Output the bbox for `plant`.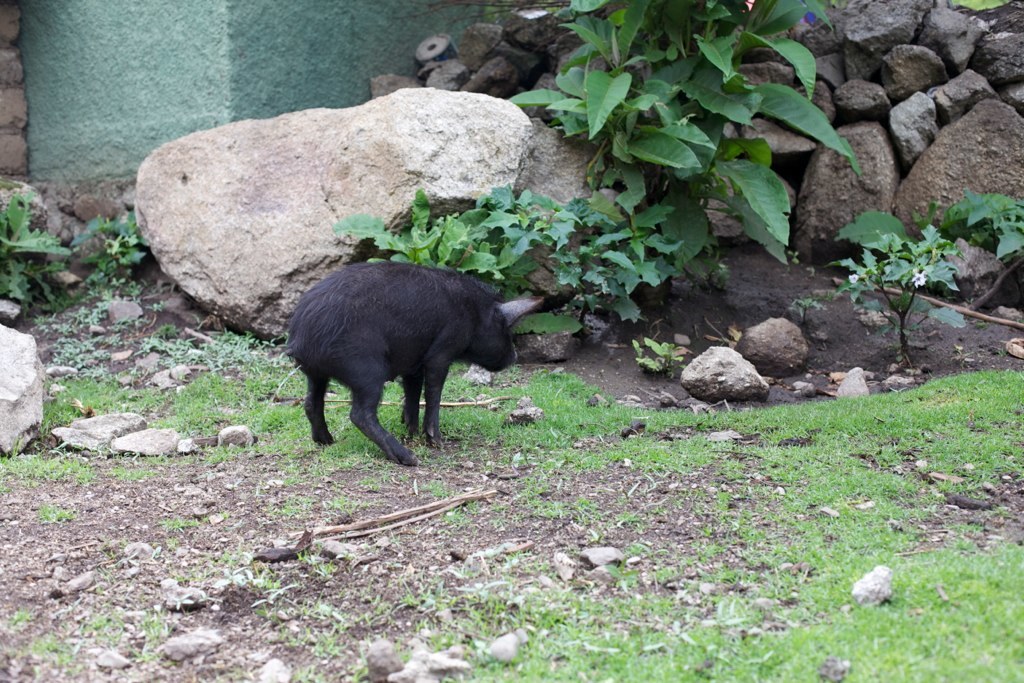
[left=94, top=277, right=154, bottom=339].
